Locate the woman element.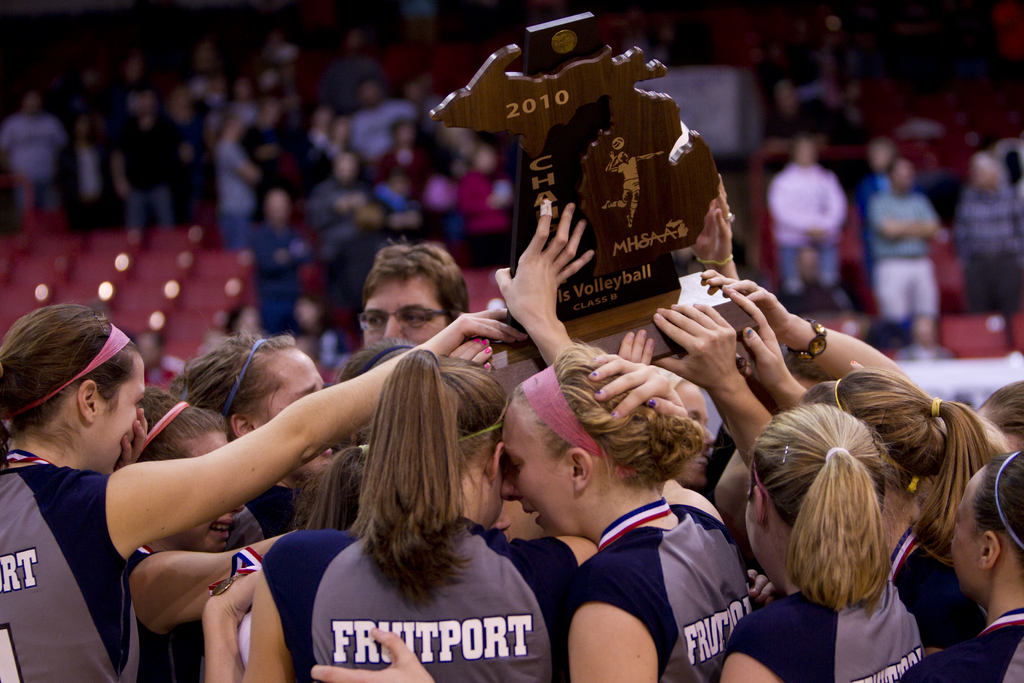
Element bbox: crop(311, 110, 349, 165).
